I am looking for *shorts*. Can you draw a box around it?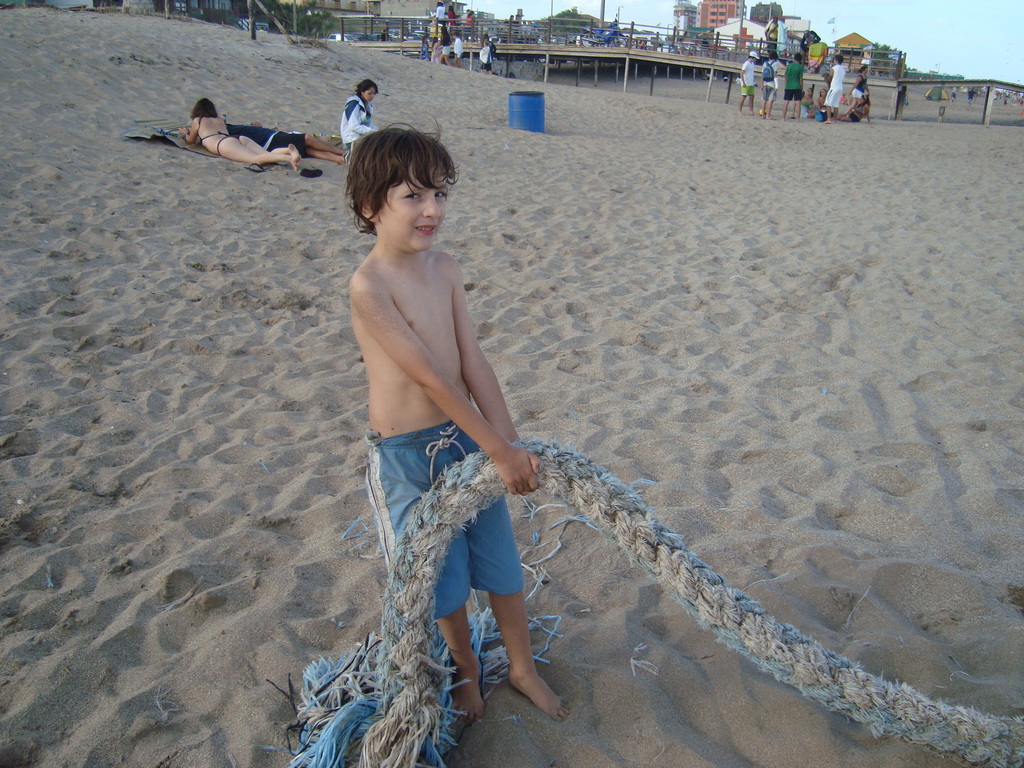
Sure, the bounding box is [764,86,776,101].
